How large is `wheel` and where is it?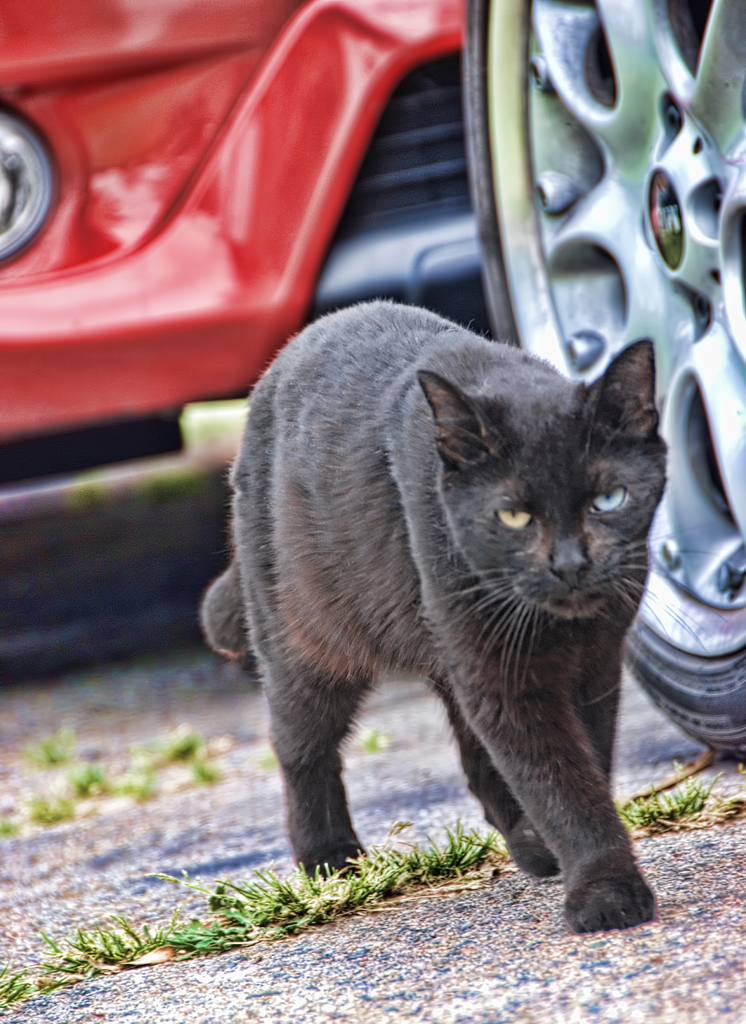
Bounding box: [464, 0, 745, 749].
